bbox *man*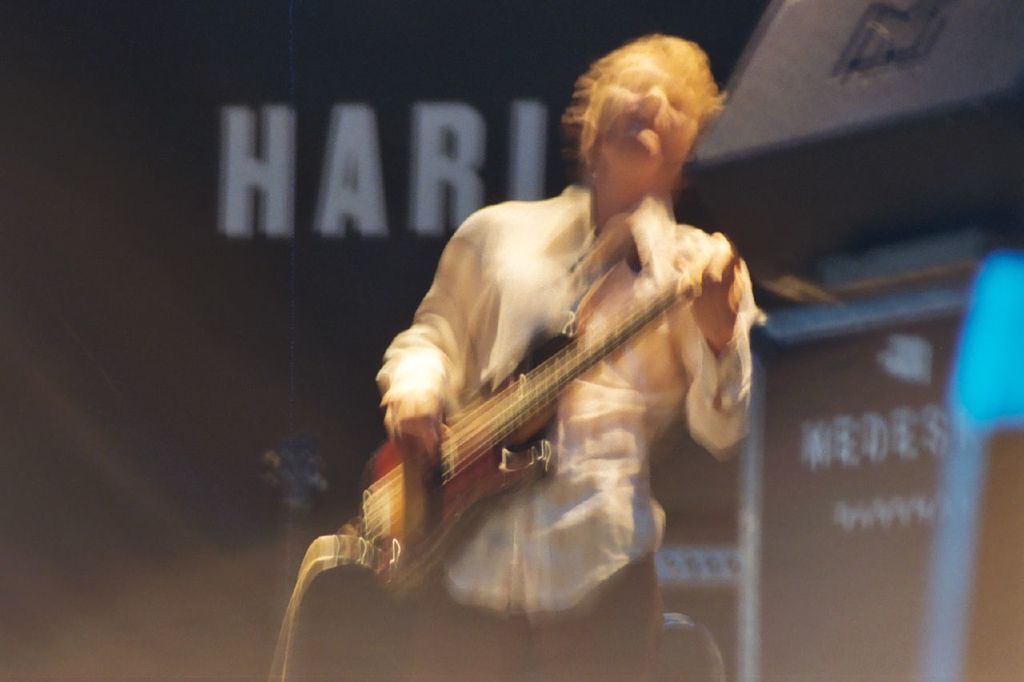
box=[320, 4, 774, 681]
